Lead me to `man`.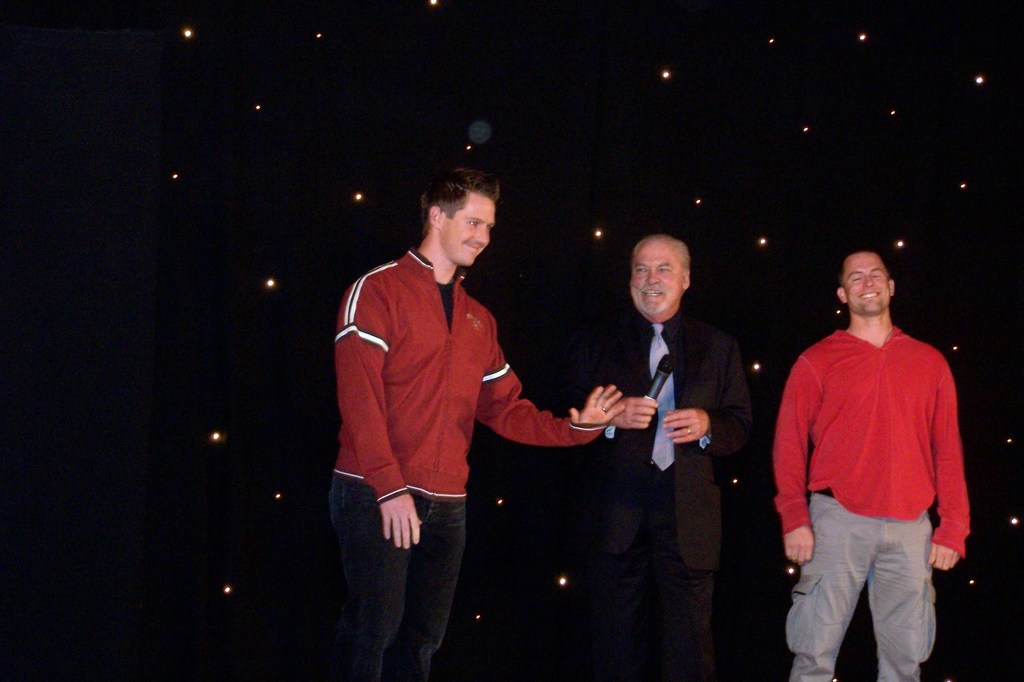
Lead to 768,231,977,679.
